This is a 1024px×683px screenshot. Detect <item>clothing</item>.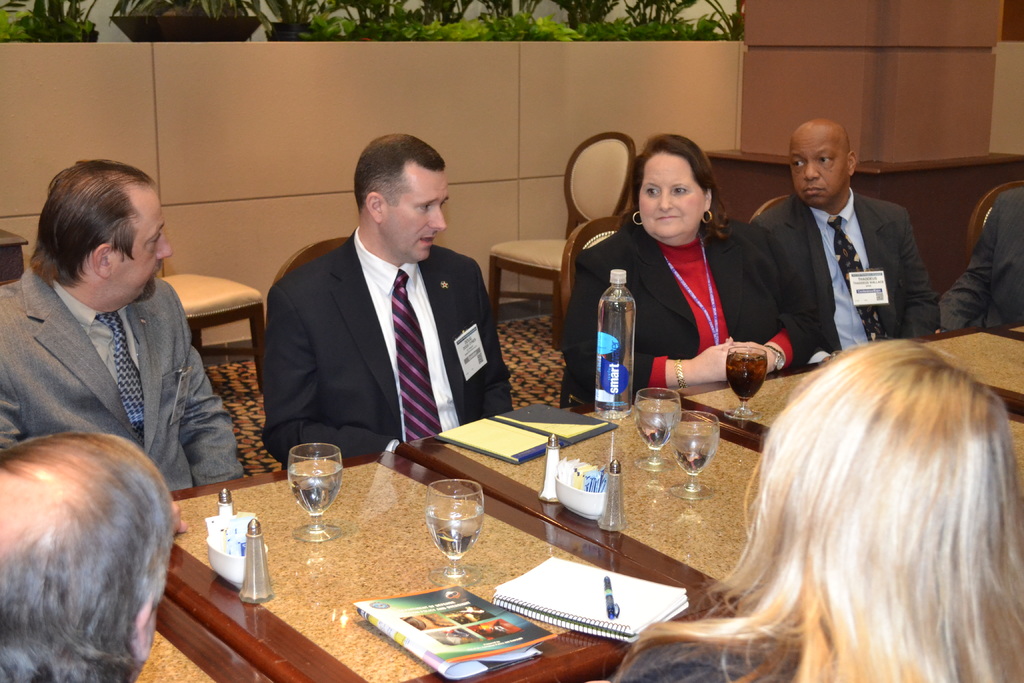
[left=0, top=264, right=247, bottom=493].
